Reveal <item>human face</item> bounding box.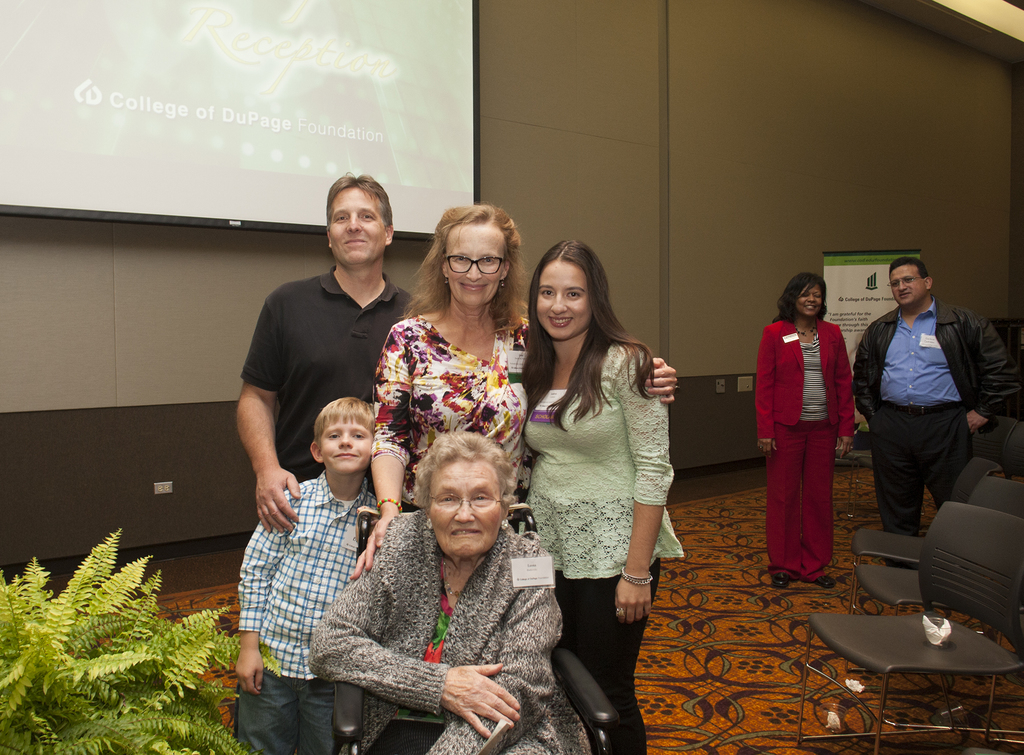
Revealed: box(889, 263, 924, 307).
